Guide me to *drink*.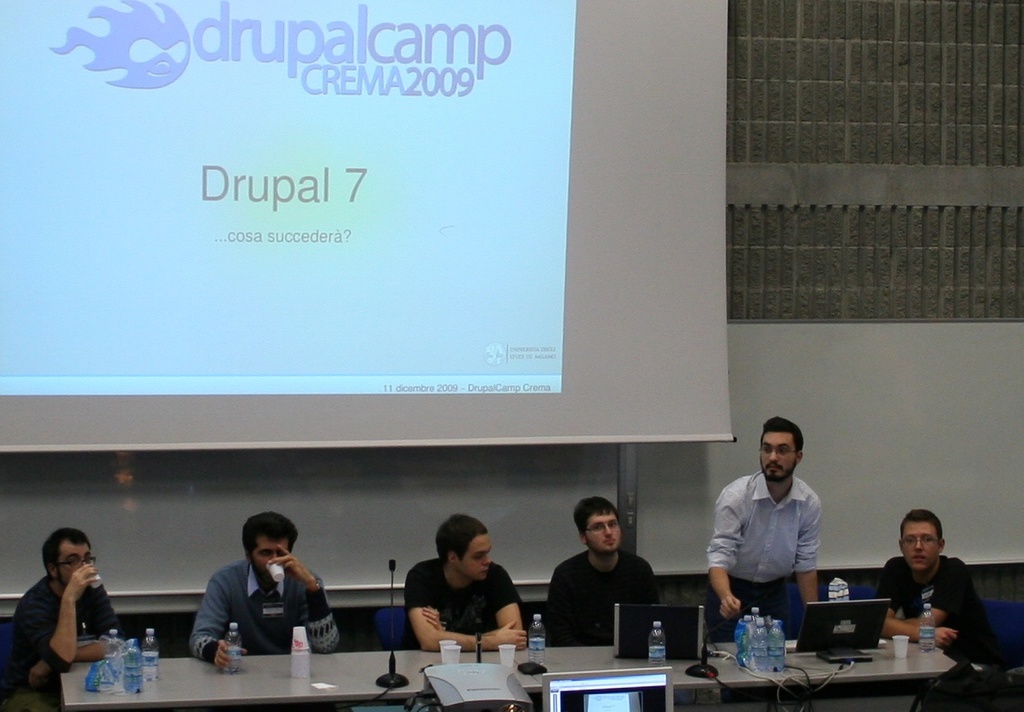
Guidance: BBox(141, 665, 160, 683).
